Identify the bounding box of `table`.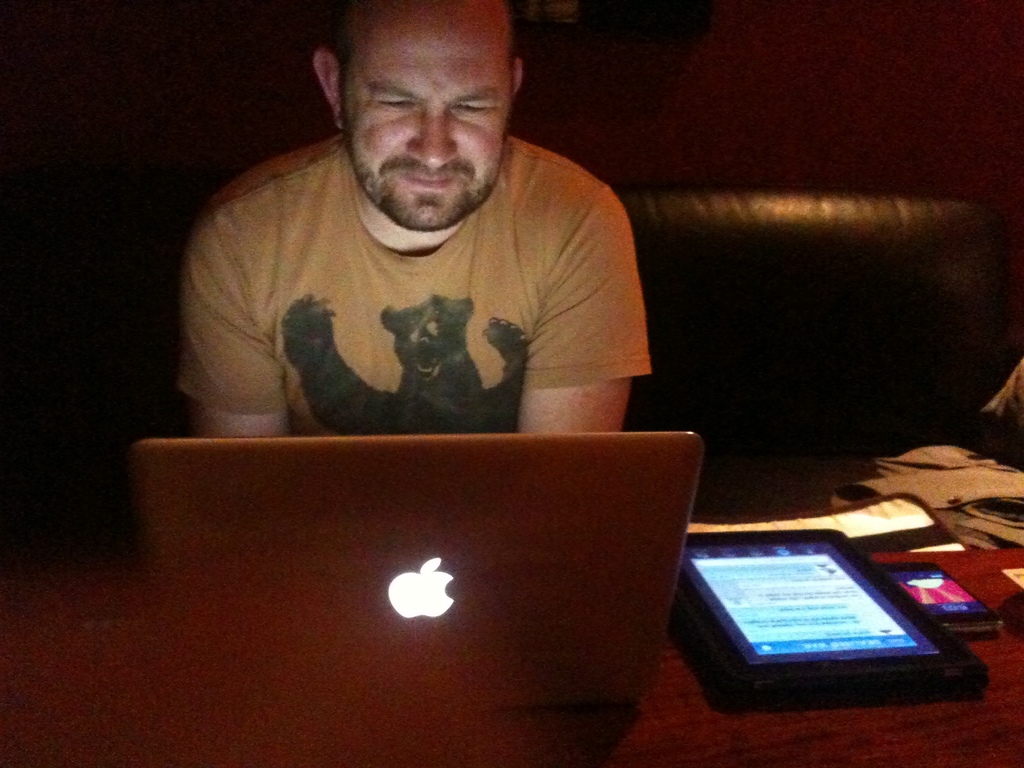
[x1=0, y1=546, x2=1023, y2=767].
